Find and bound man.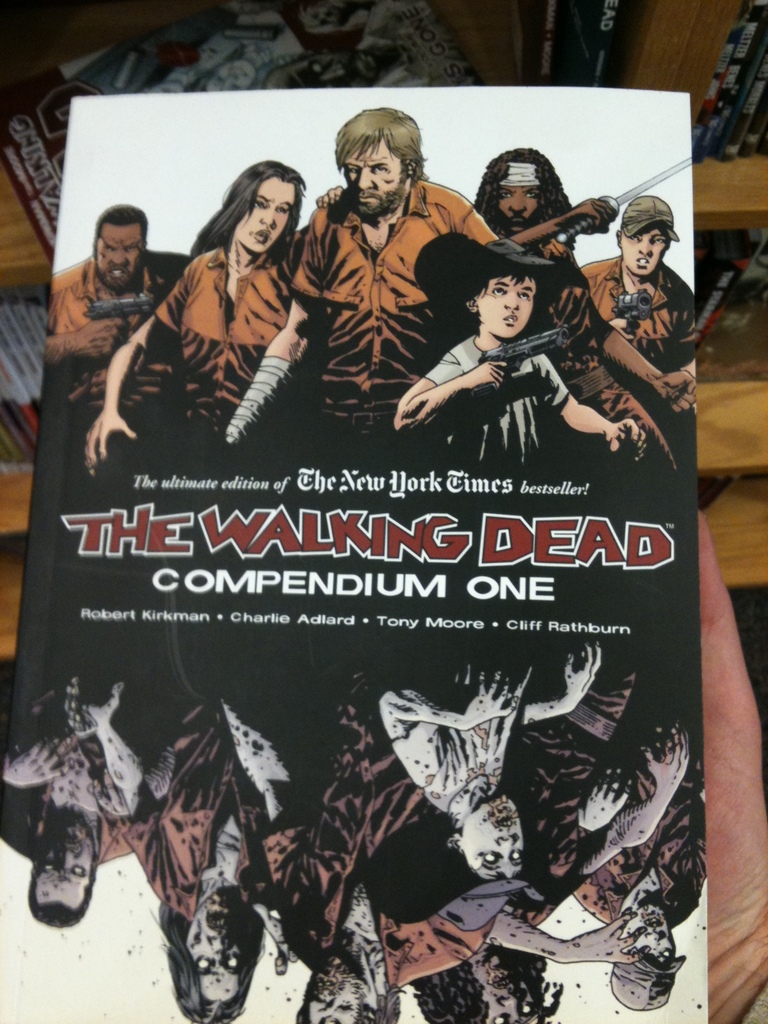
Bound: (573, 191, 697, 380).
